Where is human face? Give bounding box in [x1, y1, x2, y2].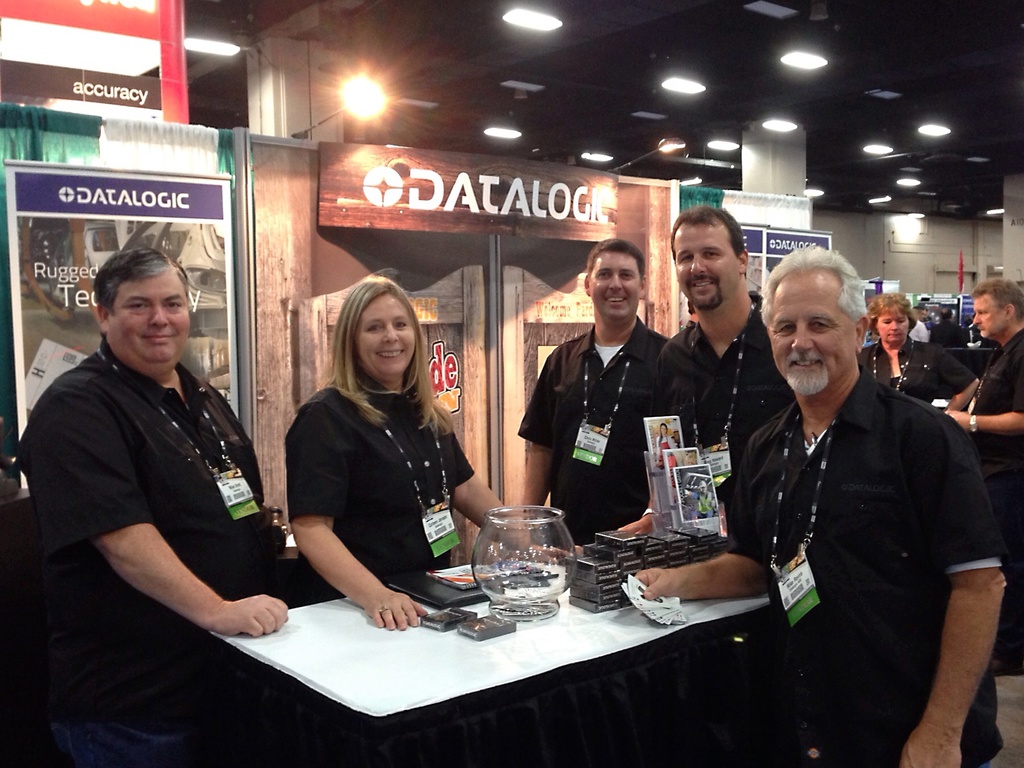
[768, 278, 854, 394].
